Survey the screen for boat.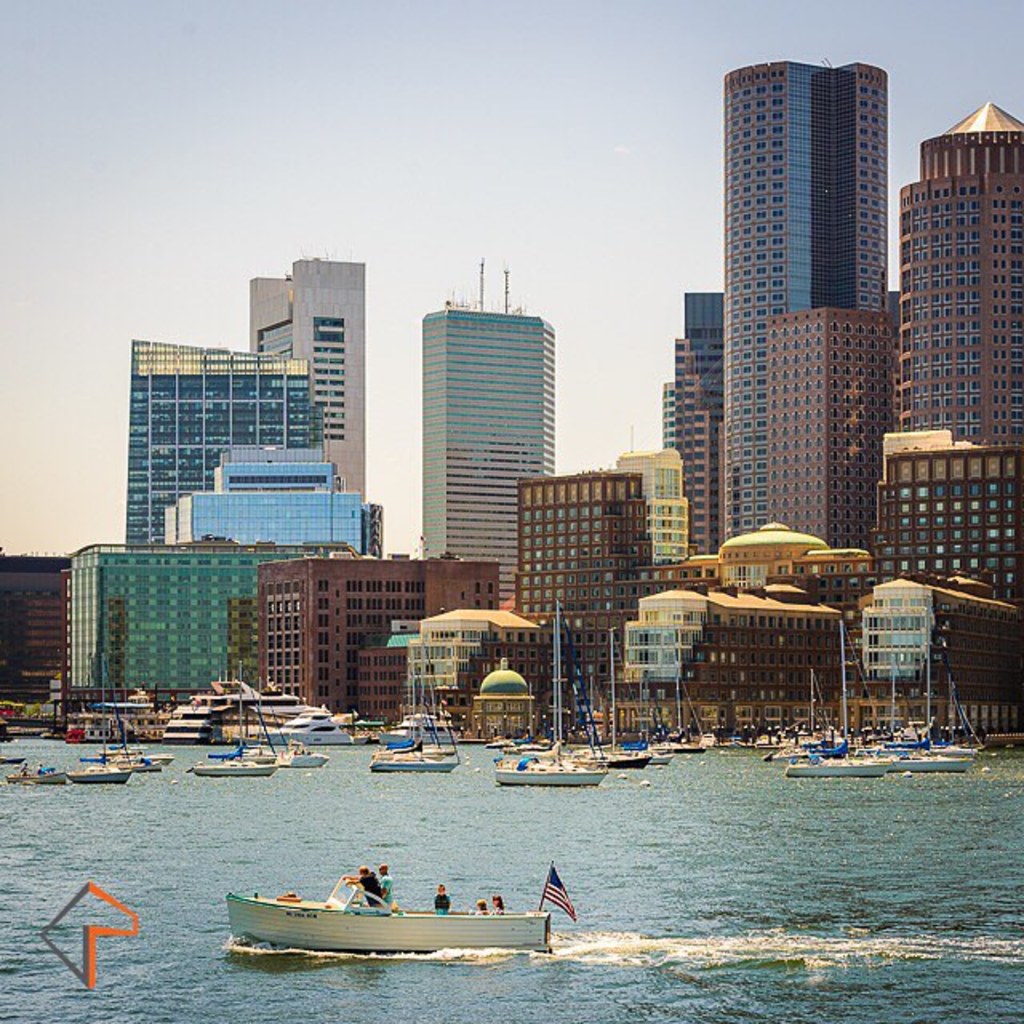
Survey found: <box>875,600,974,771</box>.
